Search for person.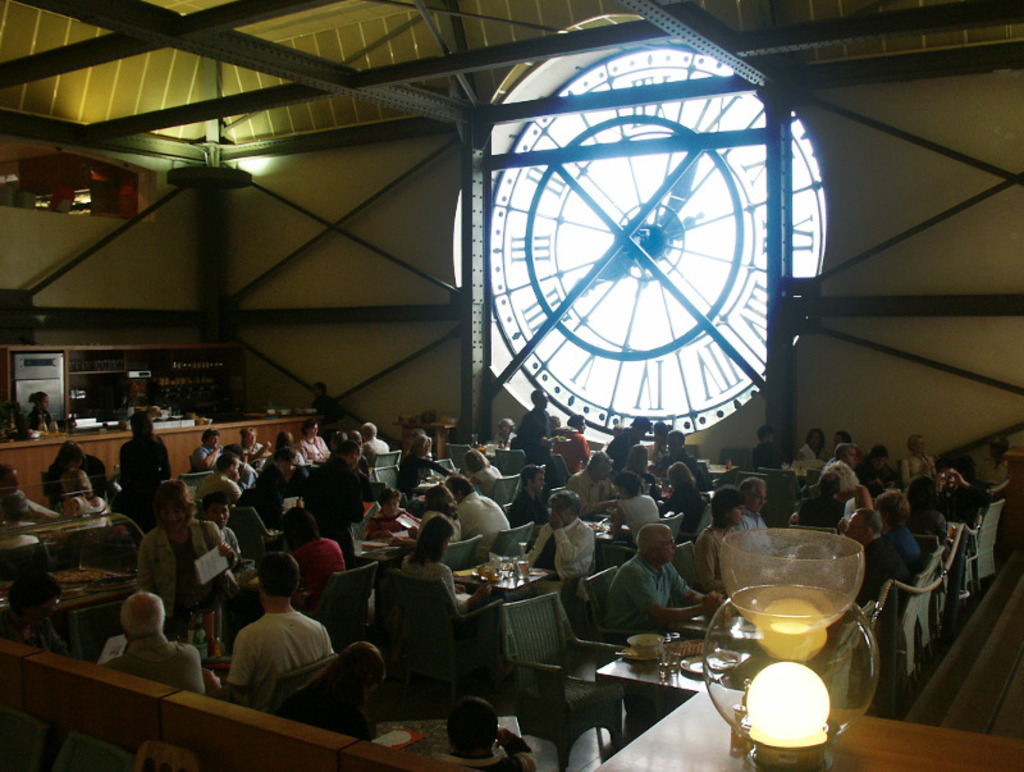
Found at pyautogui.locateOnScreen(884, 480, 925, 567).
